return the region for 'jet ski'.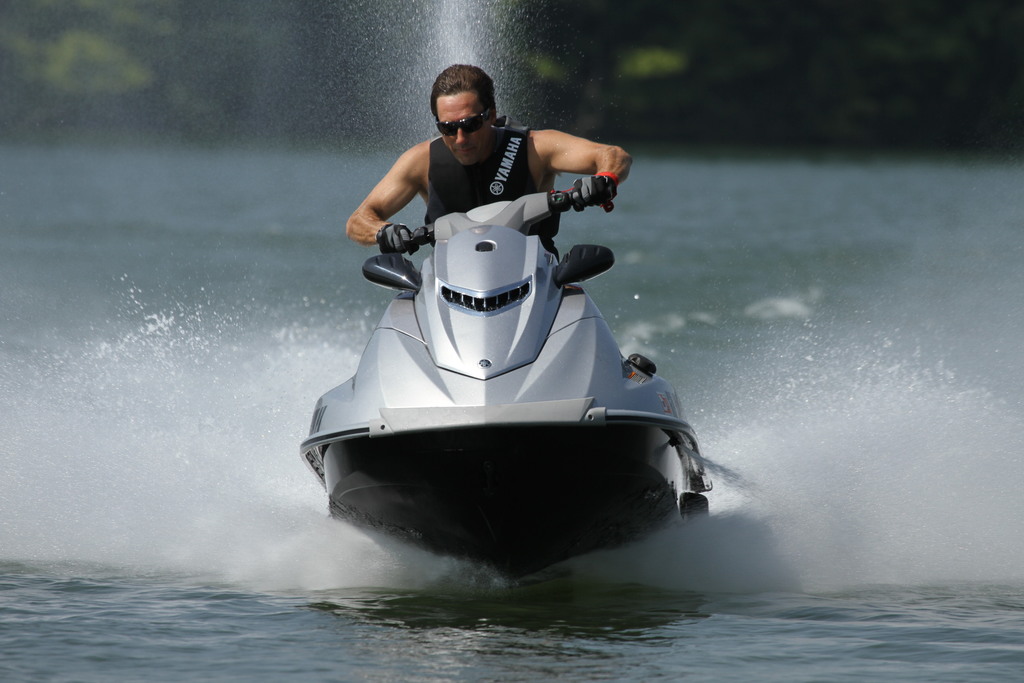
(left=300, top=181, right=698, bottom=586).
